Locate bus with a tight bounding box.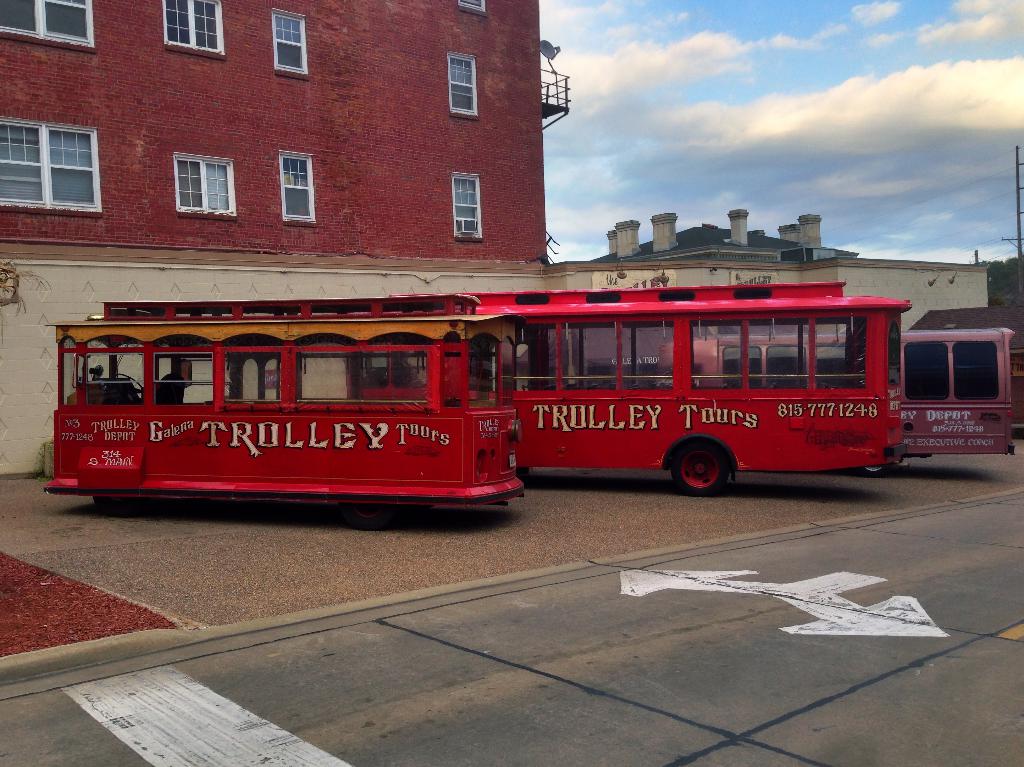
(659,326,1014,478).
